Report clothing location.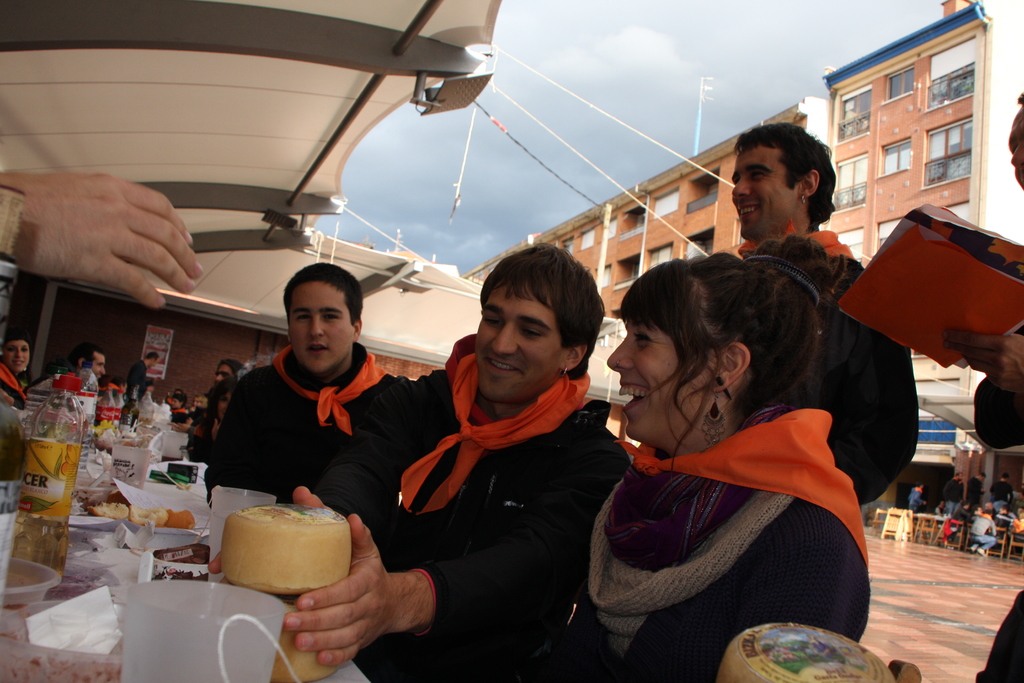
Report: [0,373,21,411].
